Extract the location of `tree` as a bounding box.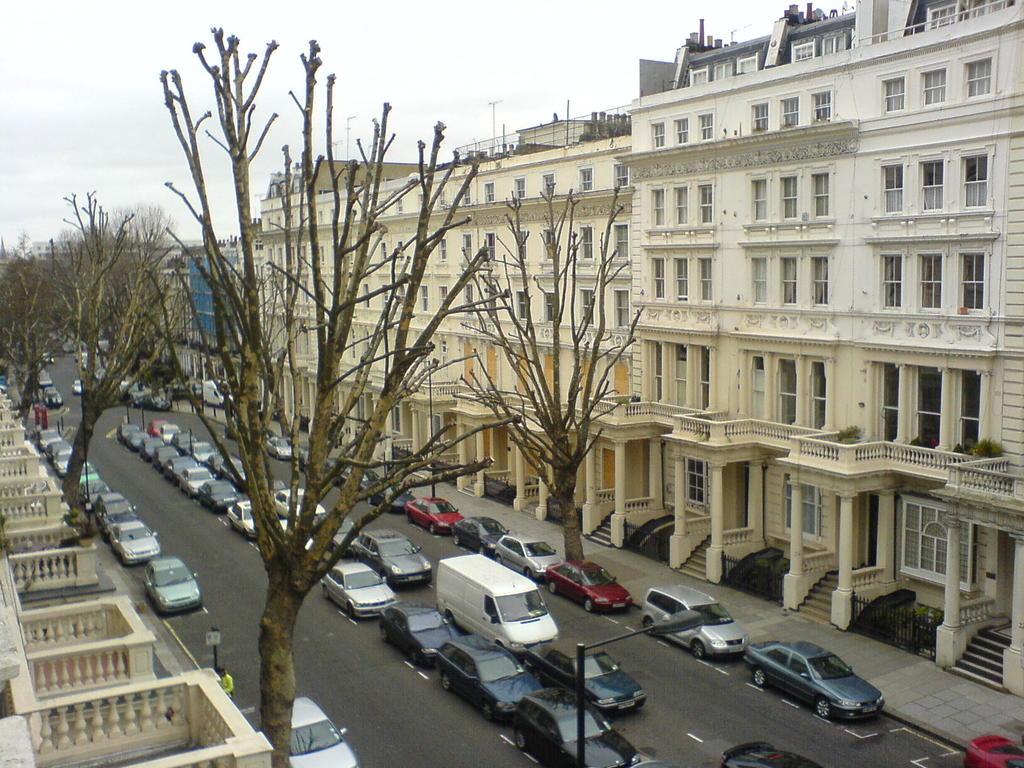
<bbox>444, 176, 649, 573</bbox>.
